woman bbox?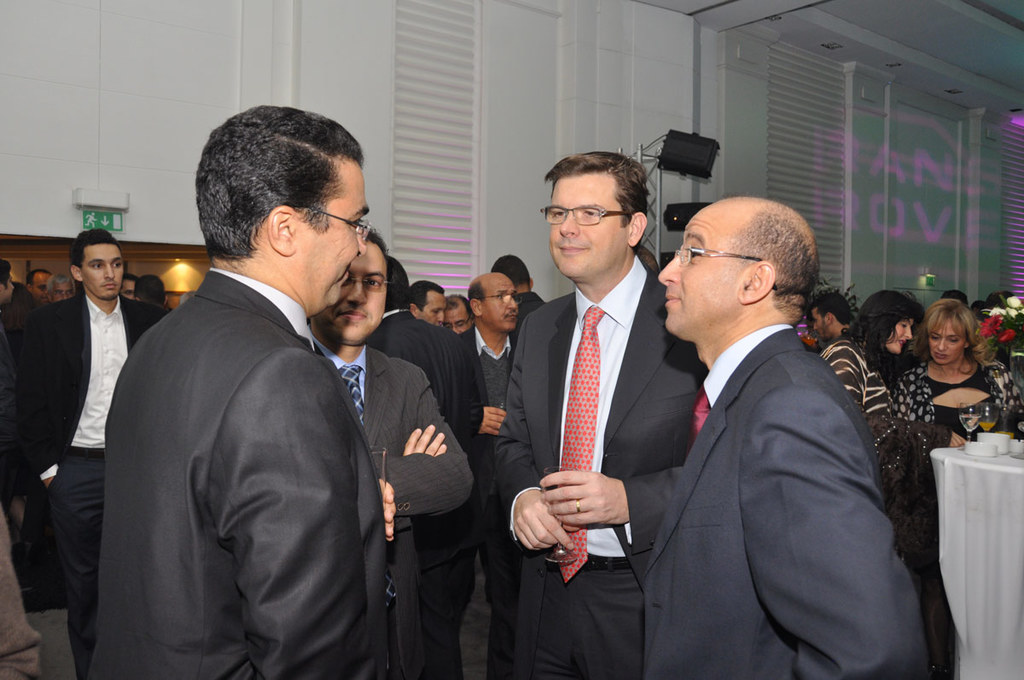
<bbox>814, 288, 972, 541</bbox>
